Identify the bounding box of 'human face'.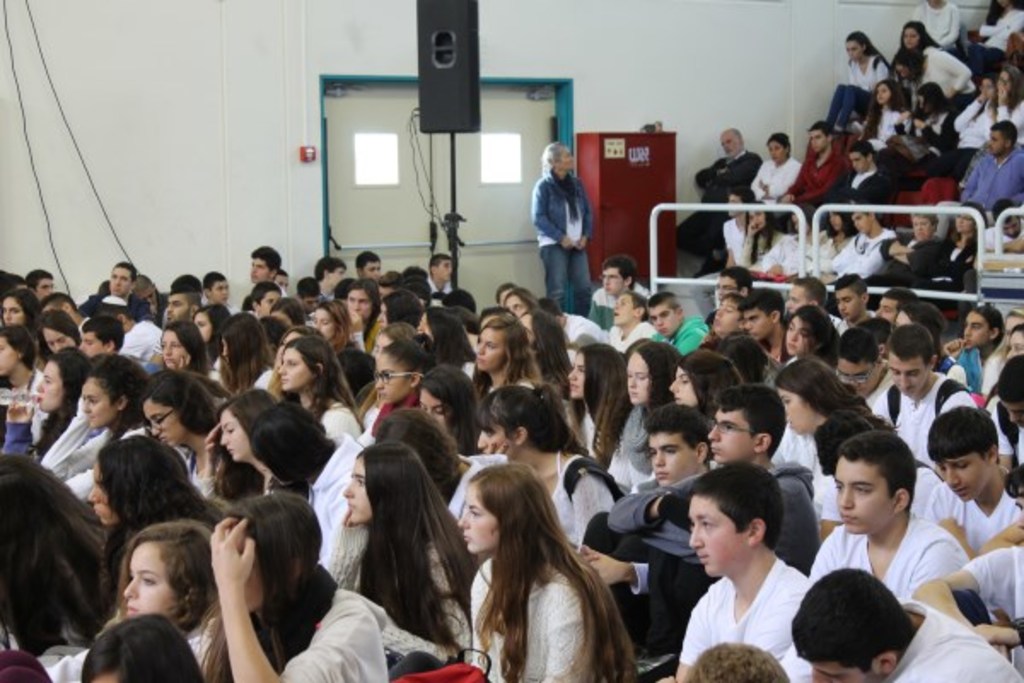
bbox=[123, 543, 177, 615].
